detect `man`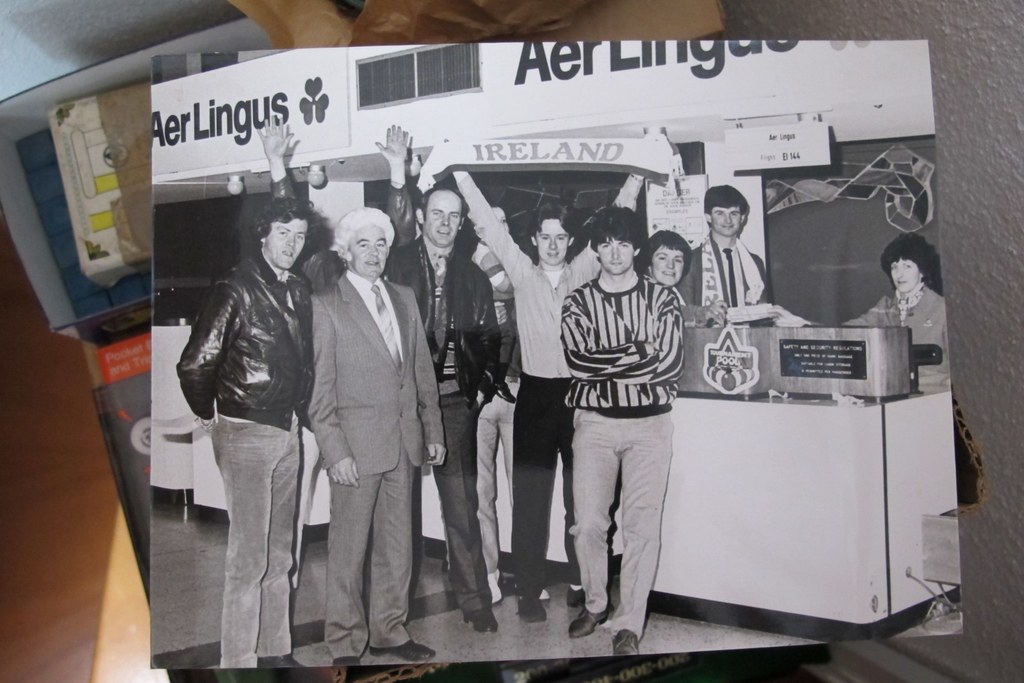
686:185:774:327
